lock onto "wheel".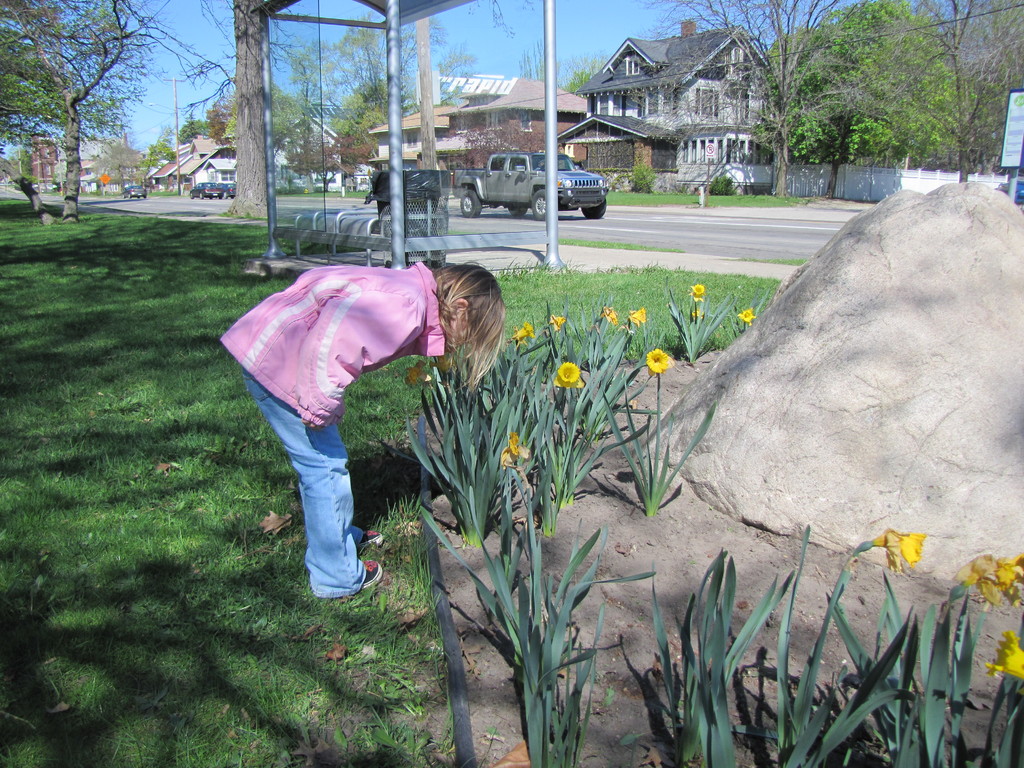
Locked: box(144, 196, 146, 200).
